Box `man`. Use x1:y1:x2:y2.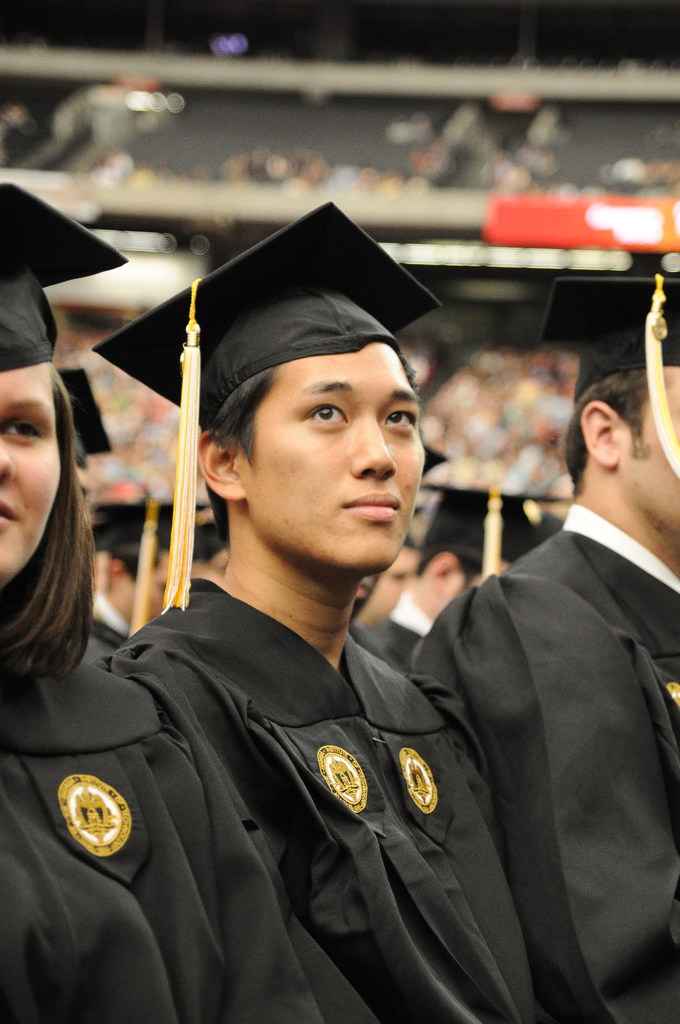
378:494:572:673.
